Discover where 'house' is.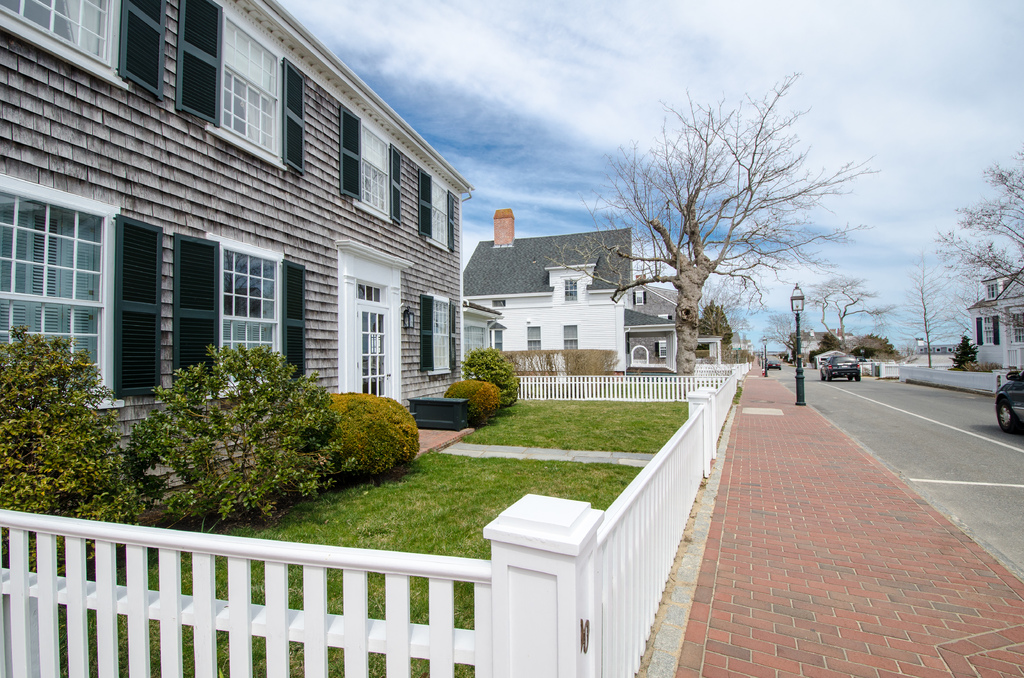
Discovered at 460, 227, 678, 377.
